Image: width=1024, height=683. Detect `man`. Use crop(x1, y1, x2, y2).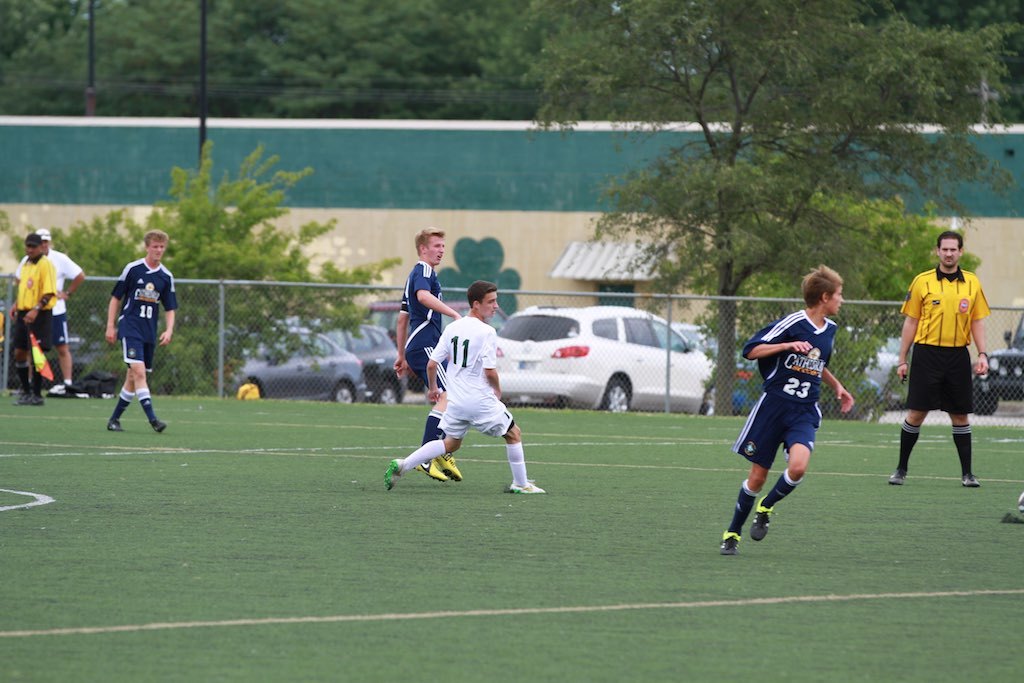
crop(105, 229, 176, 434).
